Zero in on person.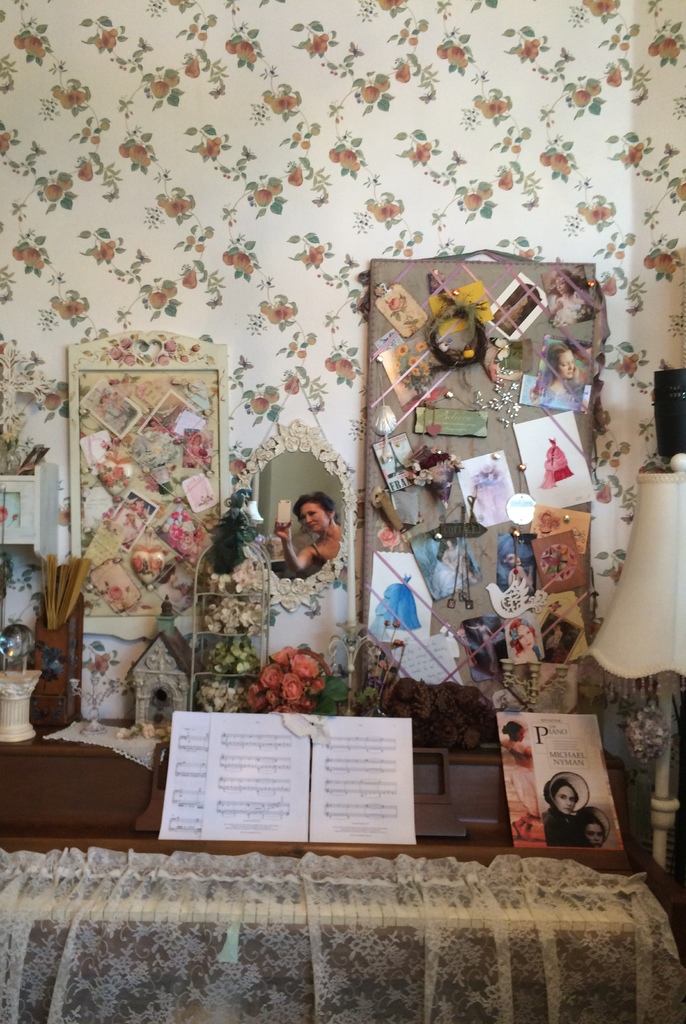
Zeroed in: 542/776/586/849.
